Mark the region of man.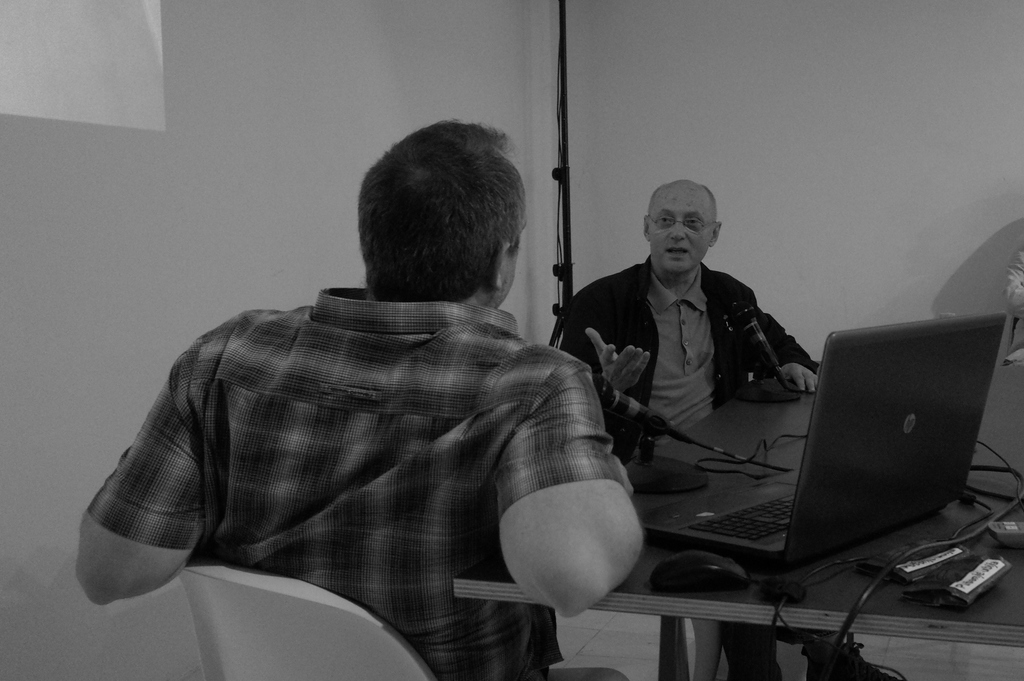
Region: bbox(554, 175, 896, 680).
